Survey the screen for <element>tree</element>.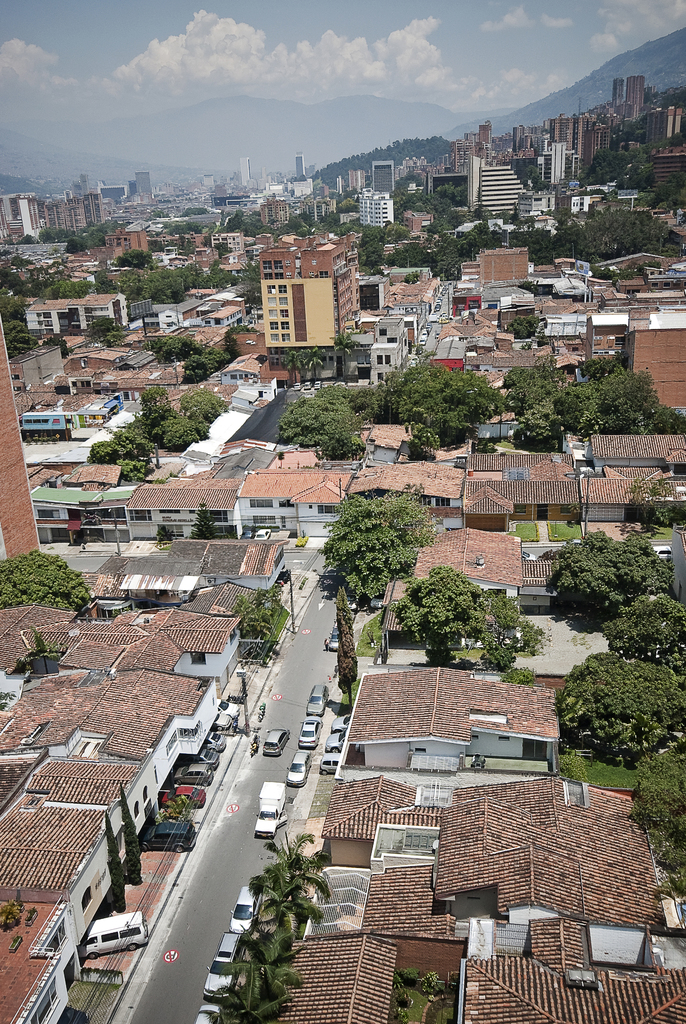
Survey found: crop(440, 246, 464, 280).
